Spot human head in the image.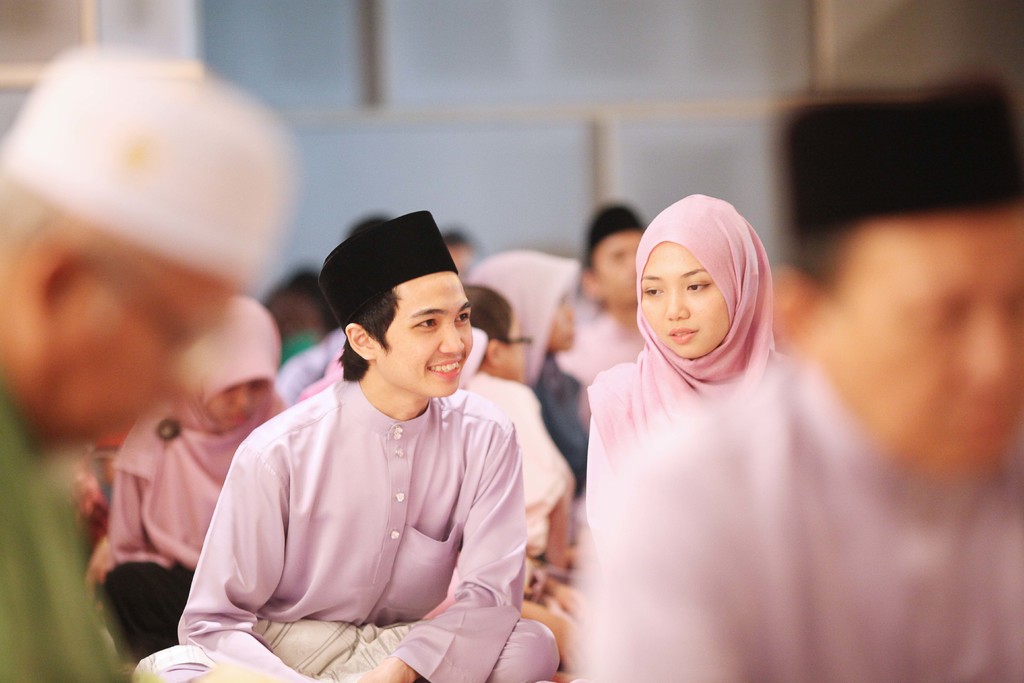
human head found at 537/276/586/354.
